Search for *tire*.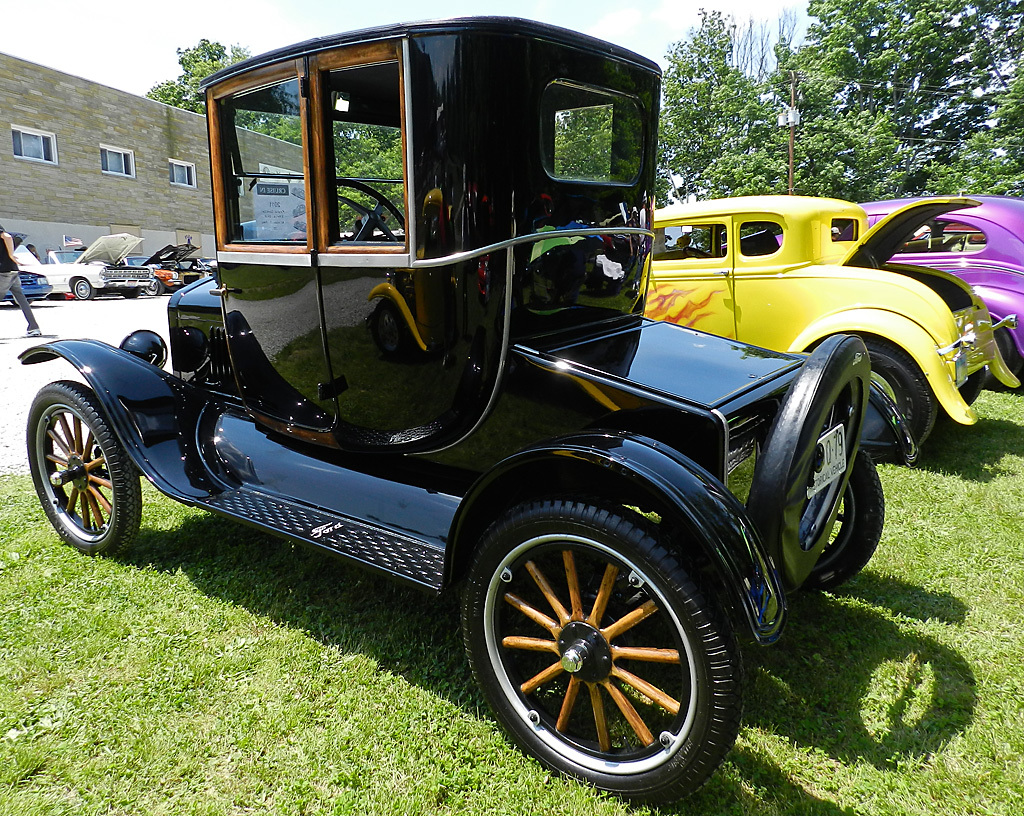
Found at BBox(956, 364, 983, 406).
